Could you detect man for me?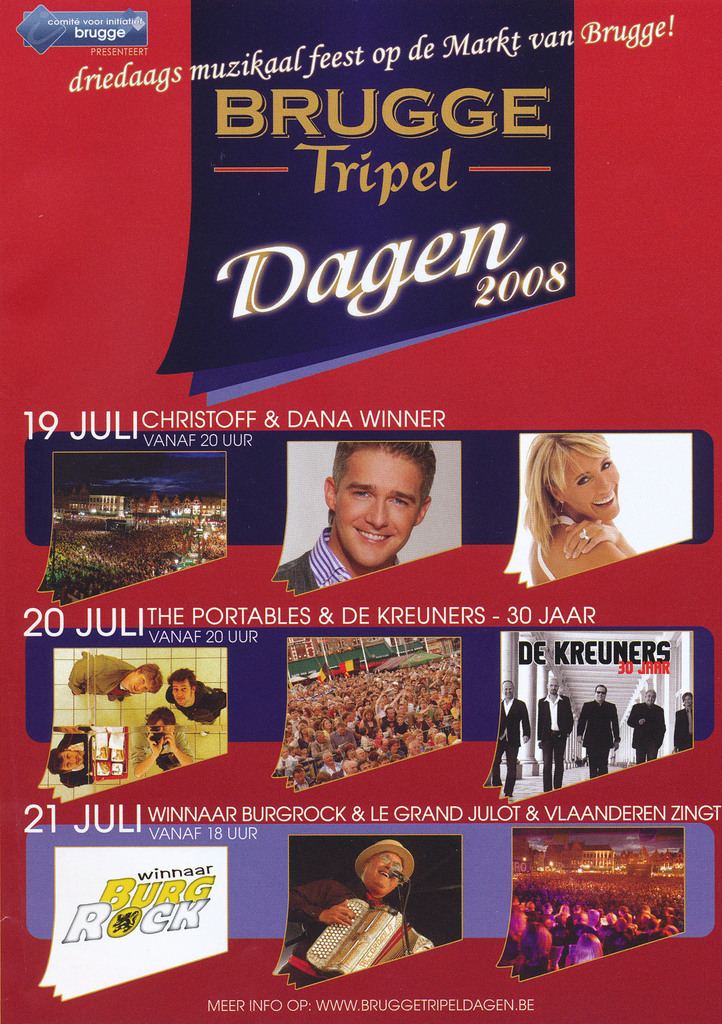
Detection result: 63 648 154 701.
